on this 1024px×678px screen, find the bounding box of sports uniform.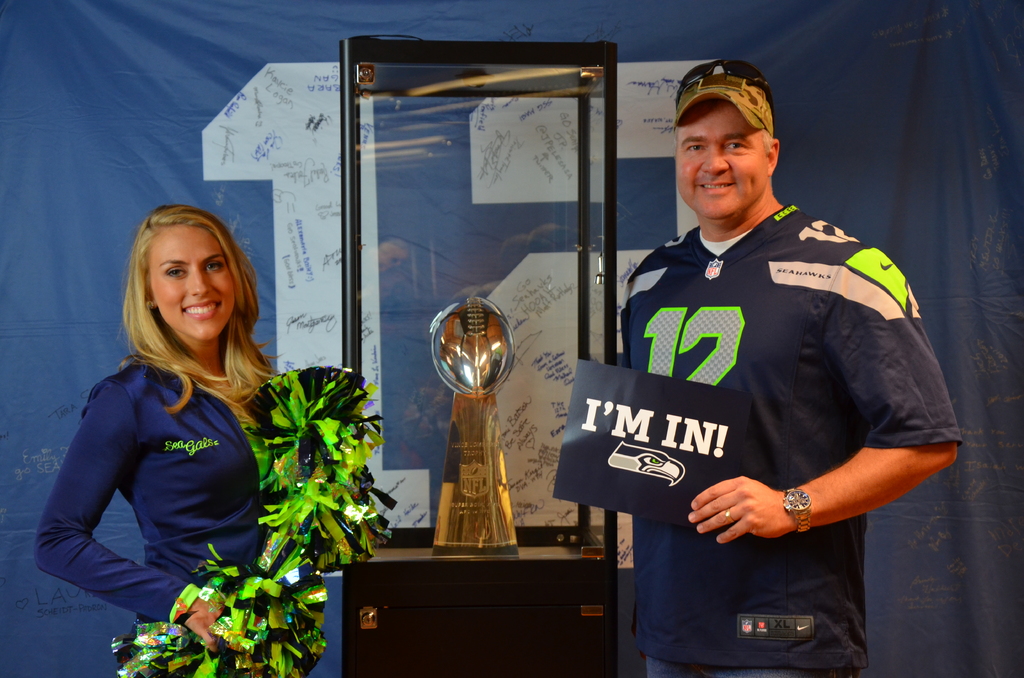
Bounding box: box(634, 33, 949, 677).
